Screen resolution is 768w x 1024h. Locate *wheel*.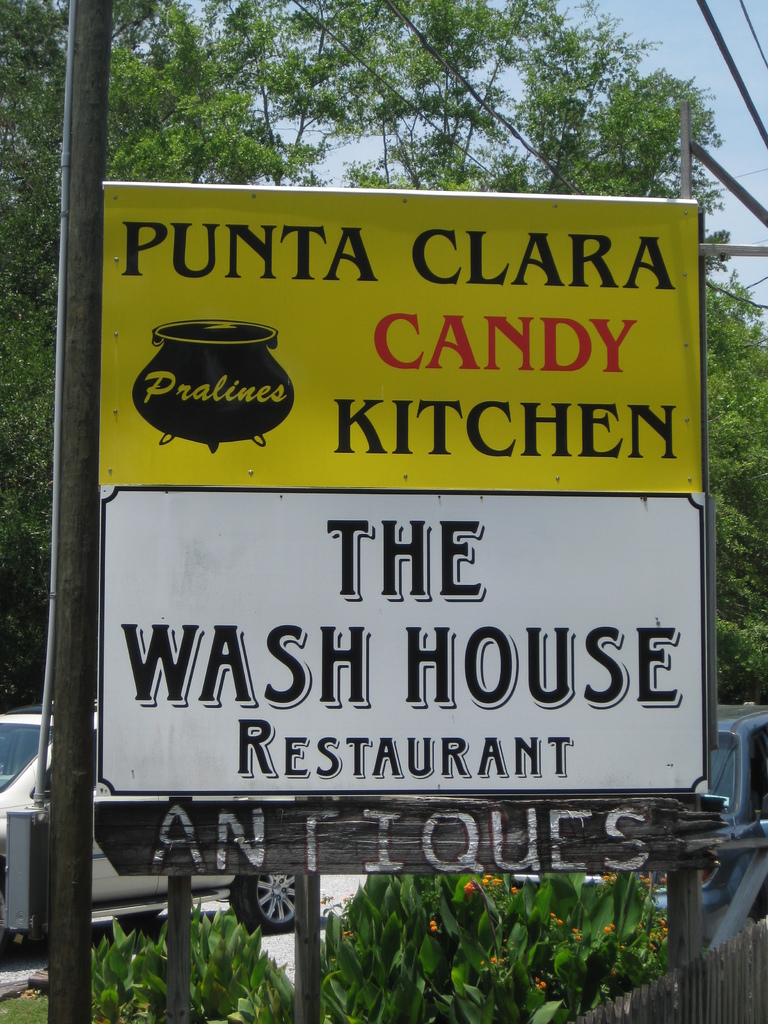
<region>231, 870, 306, 940</region>.
